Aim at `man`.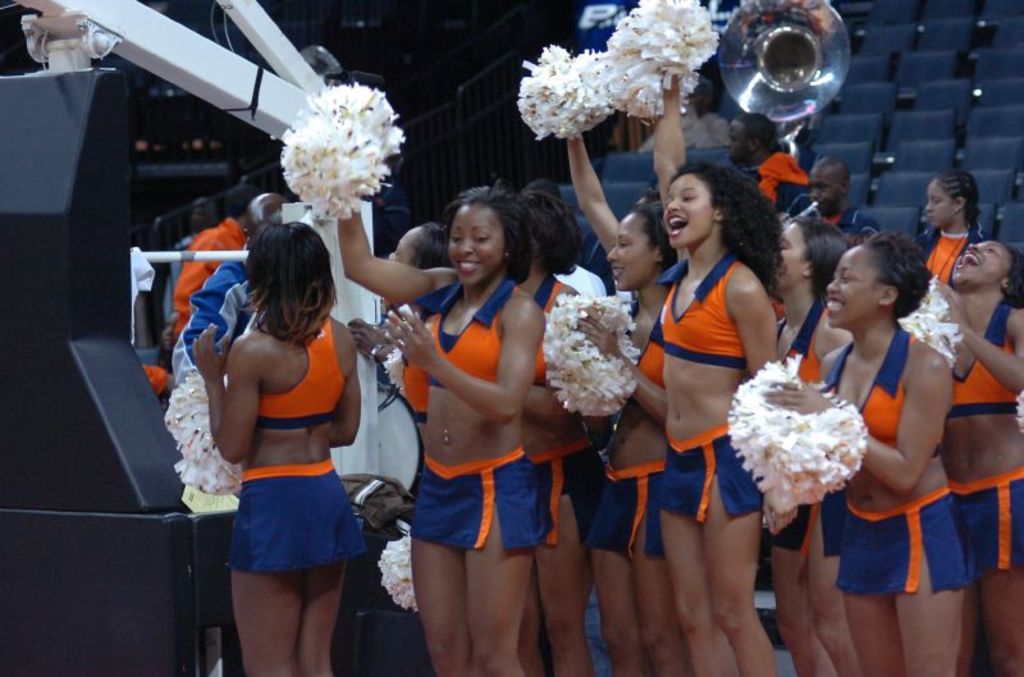
Aimed at 362,147,412,259.
